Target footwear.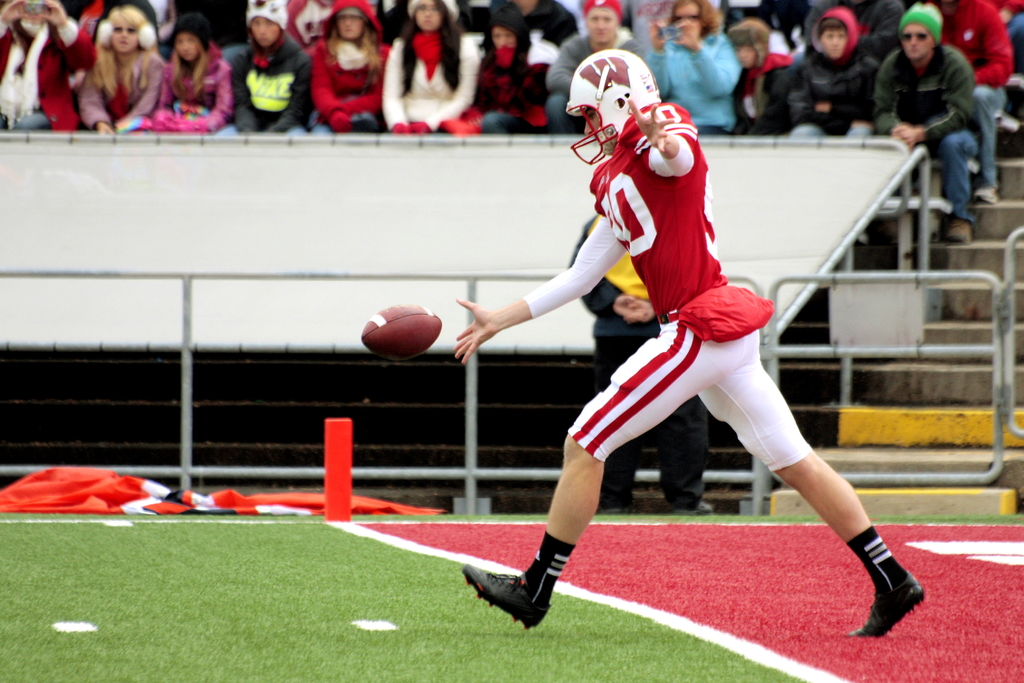
Target region: [839,584,924,641].
